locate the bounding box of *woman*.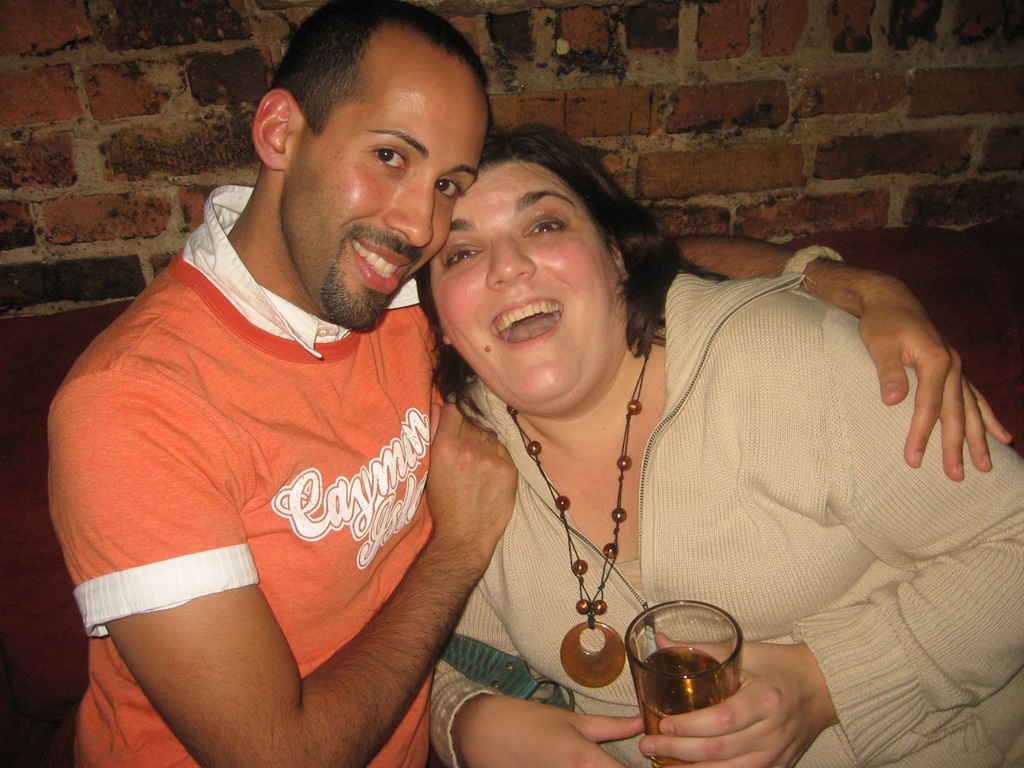
Bounding box: BBox(406, 102, 1023, 767).
